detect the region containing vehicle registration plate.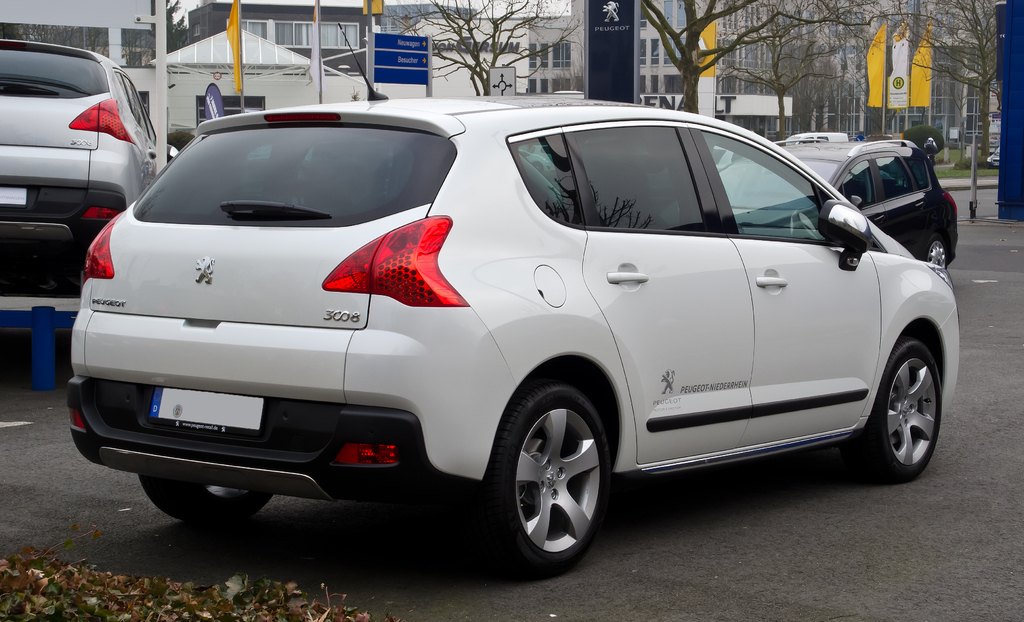
l=150, t=385, r=267, b=429.
